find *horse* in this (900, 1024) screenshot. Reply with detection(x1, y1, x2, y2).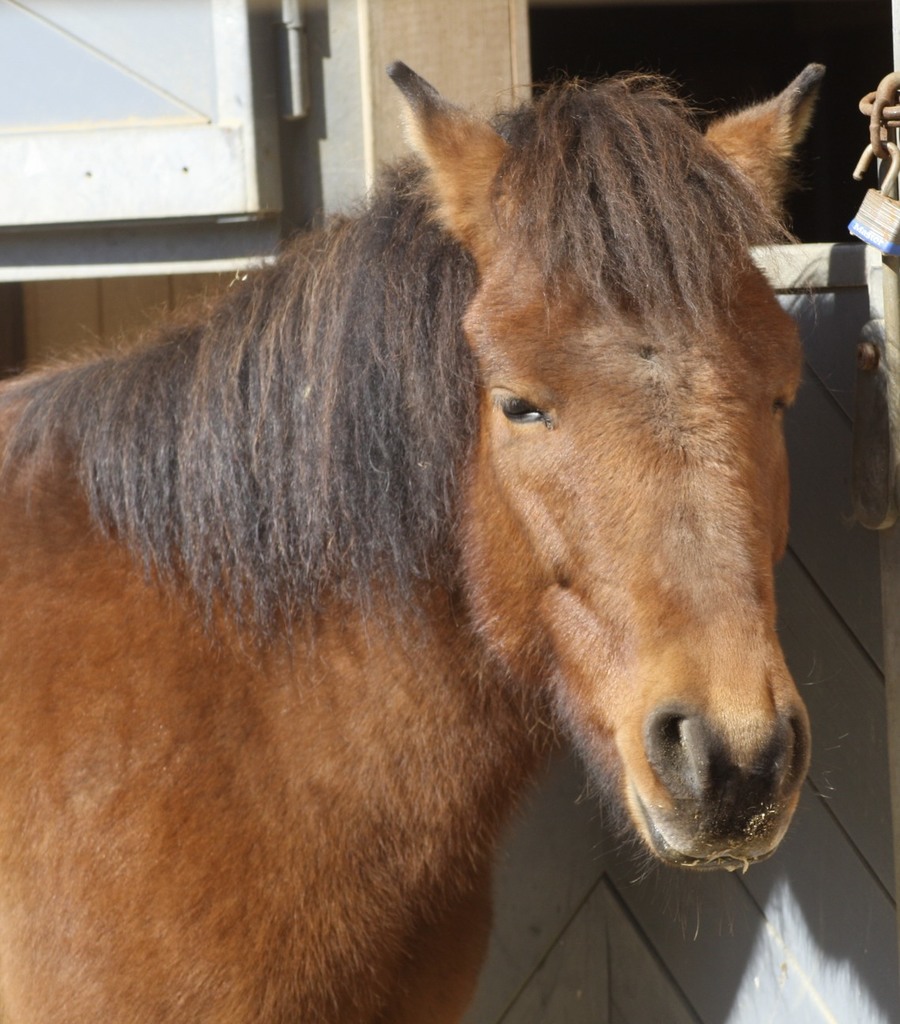
detection(0, 58, 829, 1023).
